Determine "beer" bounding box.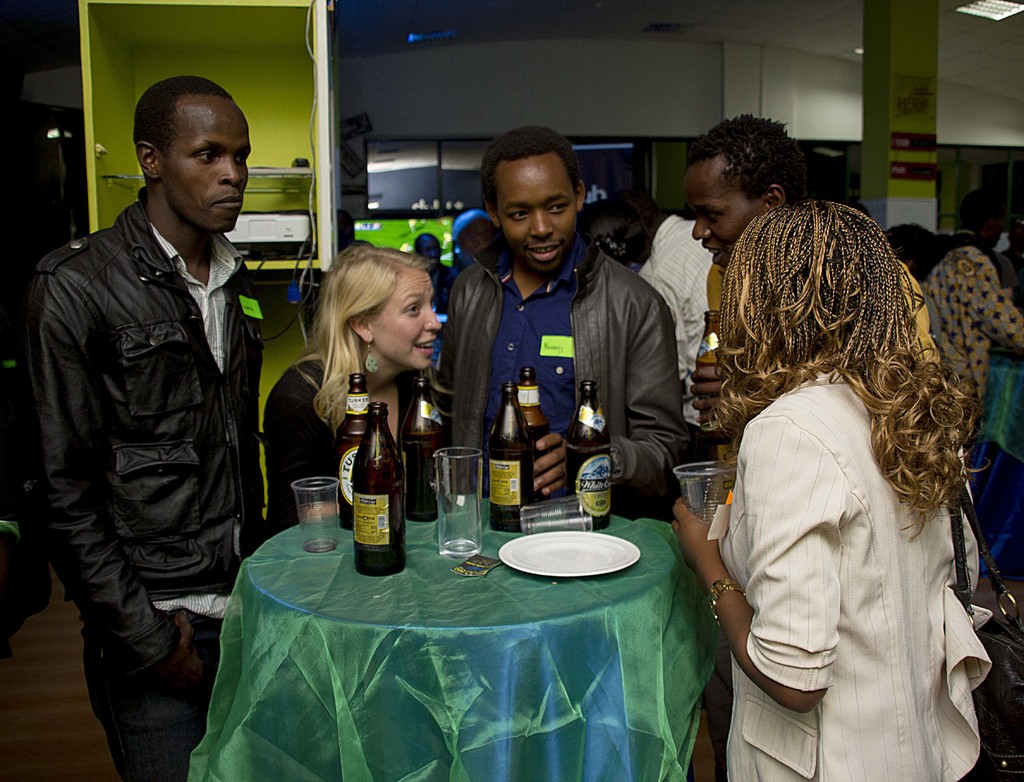
Determined: Rect(337, 365, 387, 535).
